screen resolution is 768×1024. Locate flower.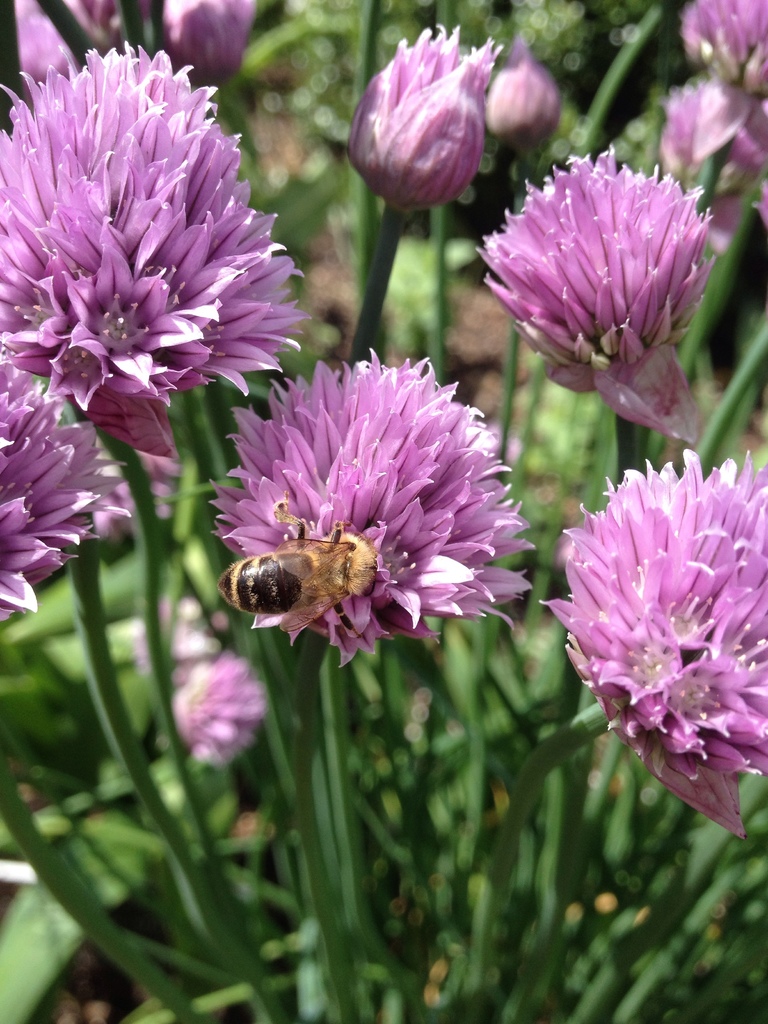
bbox=(148, 0, 262, 89).
